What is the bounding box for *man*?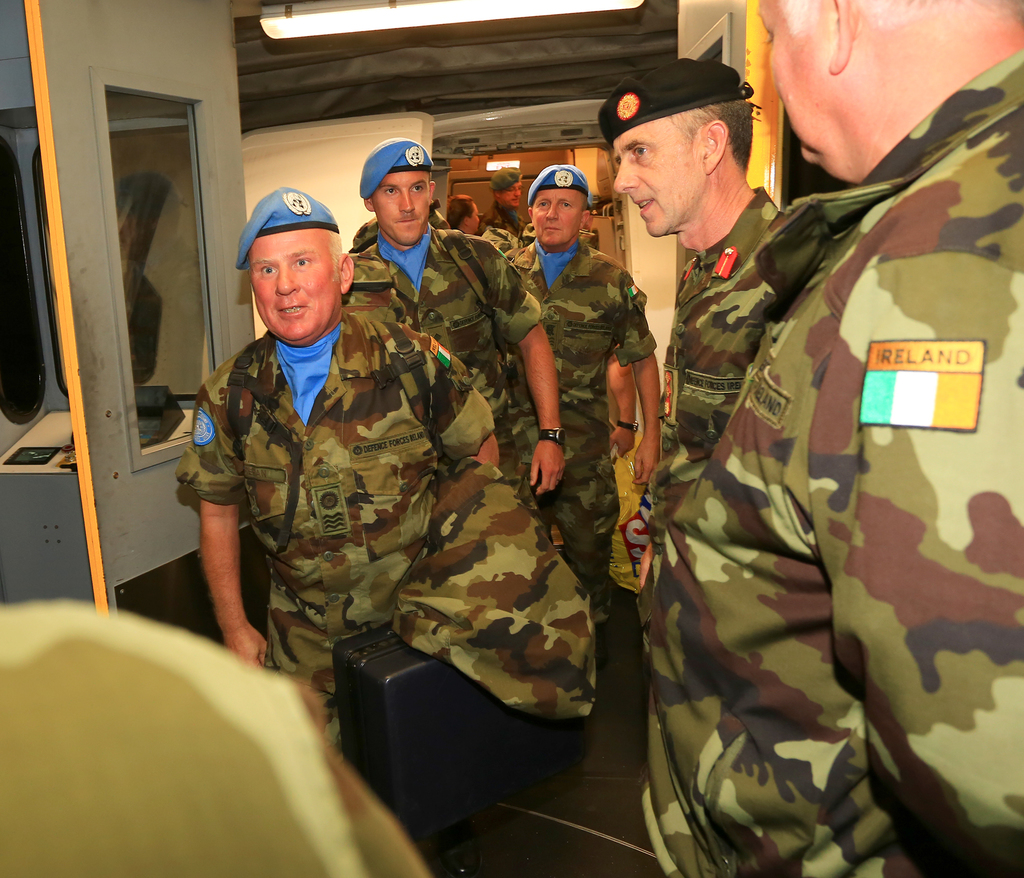
Rect(445, 192, 476, 234).
